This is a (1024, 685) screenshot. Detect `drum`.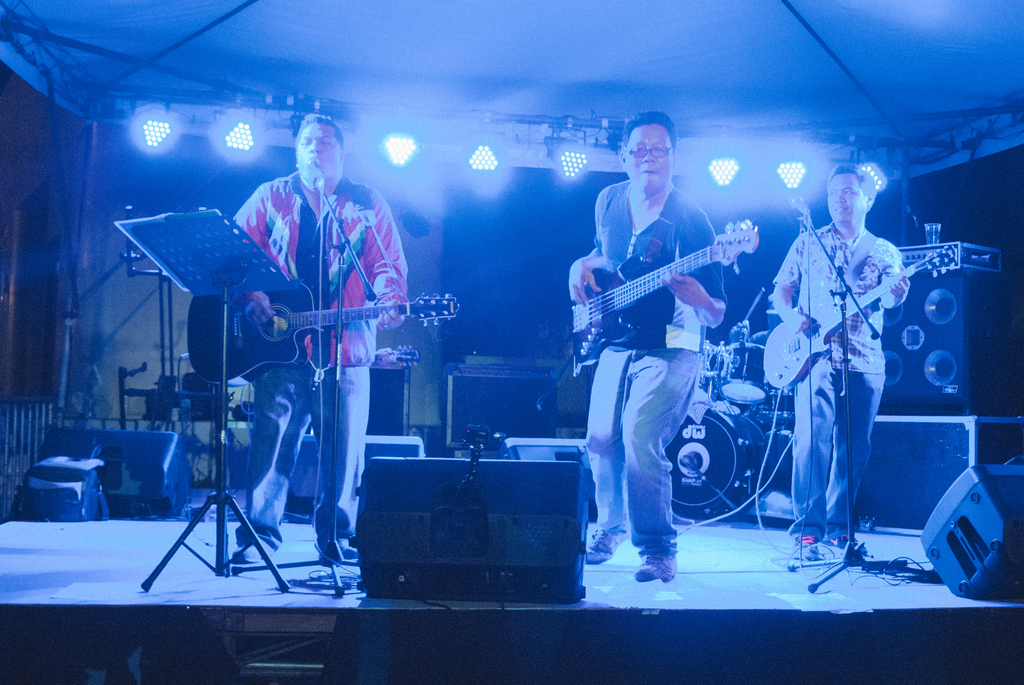
[666,412,758,517].
